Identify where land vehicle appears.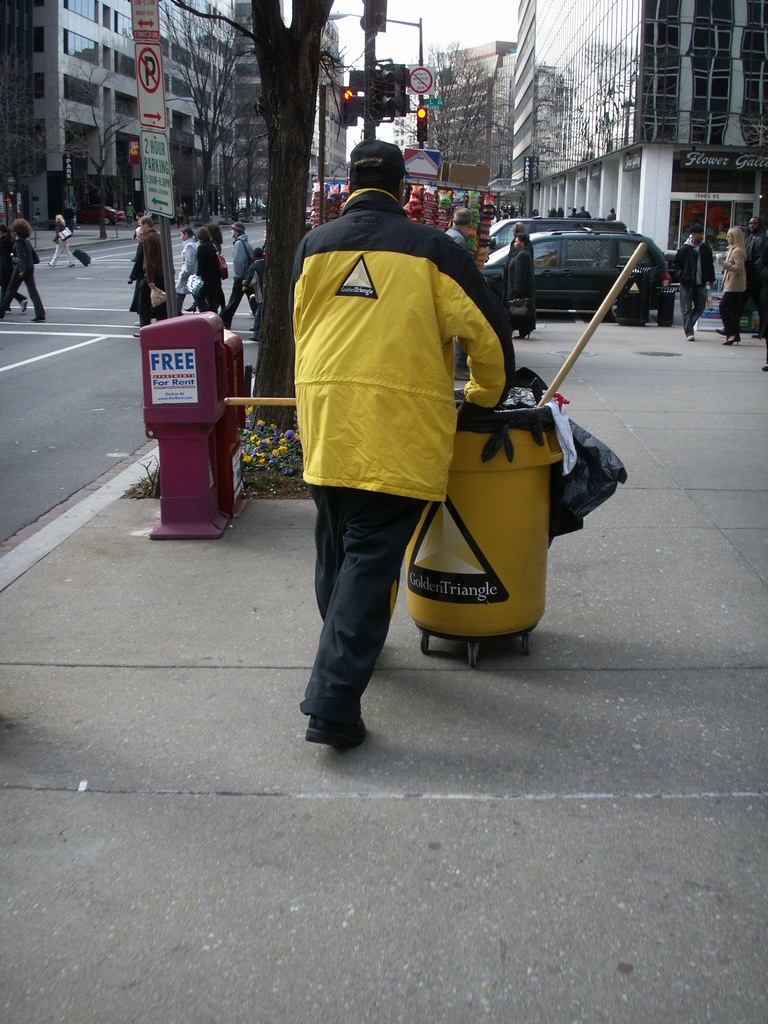
Appears at (489,212,634,256).
